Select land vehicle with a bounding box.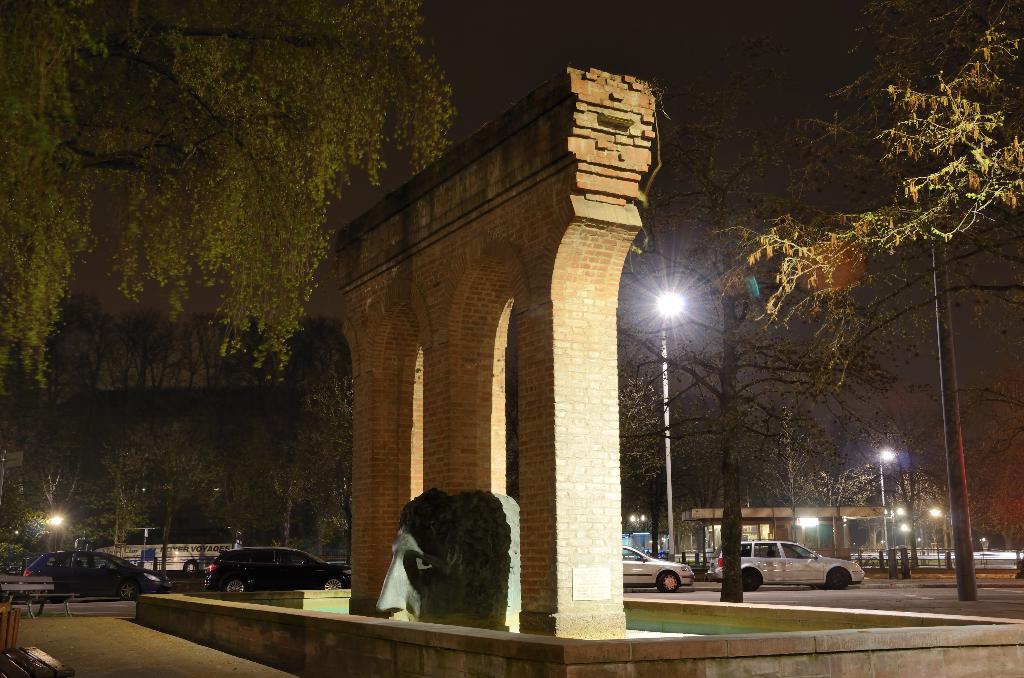
[x1=204, y1=542, x2=353, y2=593].
